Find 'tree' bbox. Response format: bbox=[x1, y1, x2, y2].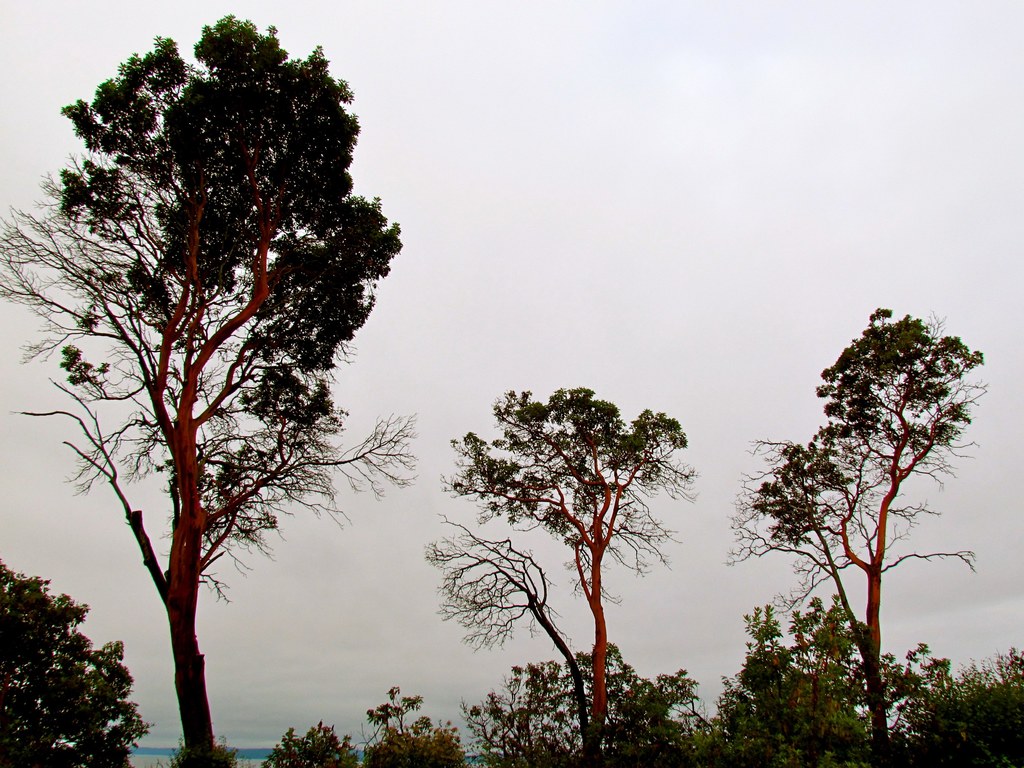
bbox=[426, 388, 700, 767].
